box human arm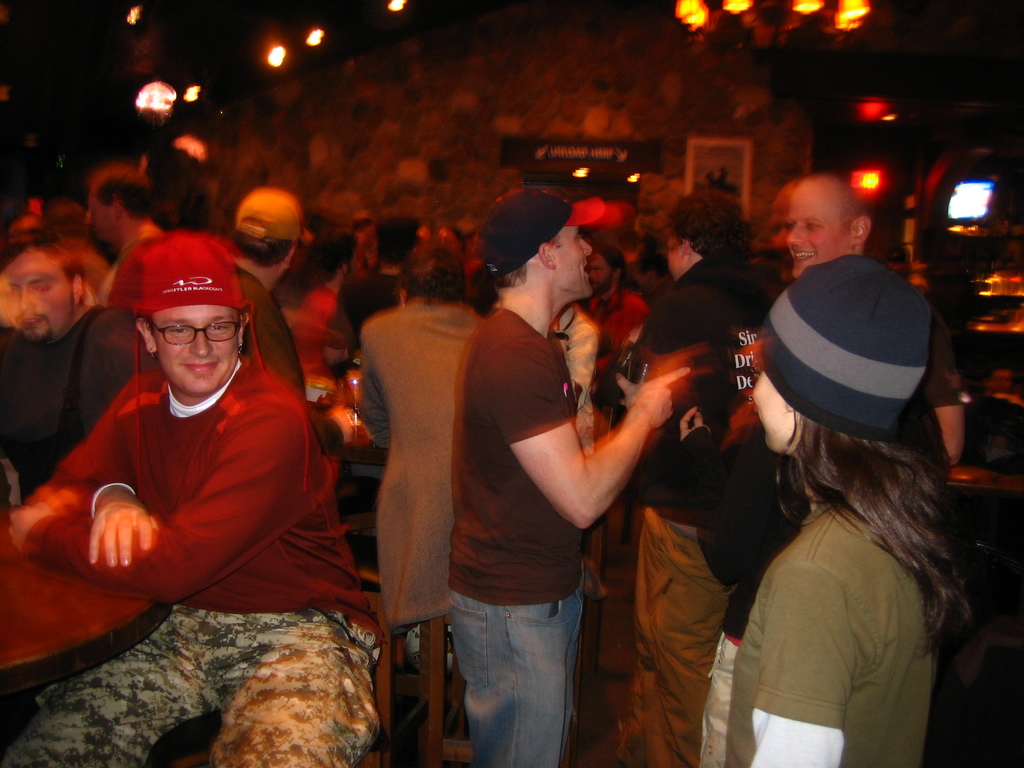
rect(684, 403, 719, 477)
